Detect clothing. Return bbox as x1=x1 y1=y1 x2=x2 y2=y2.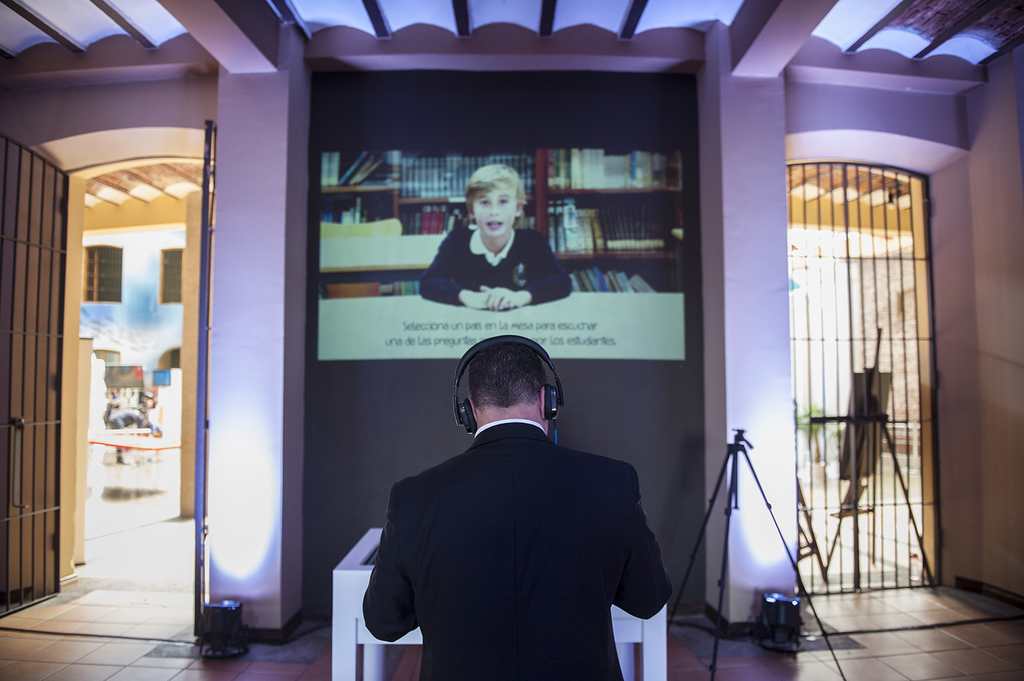
x1=417 y1=227 x2=573 y2=309.
